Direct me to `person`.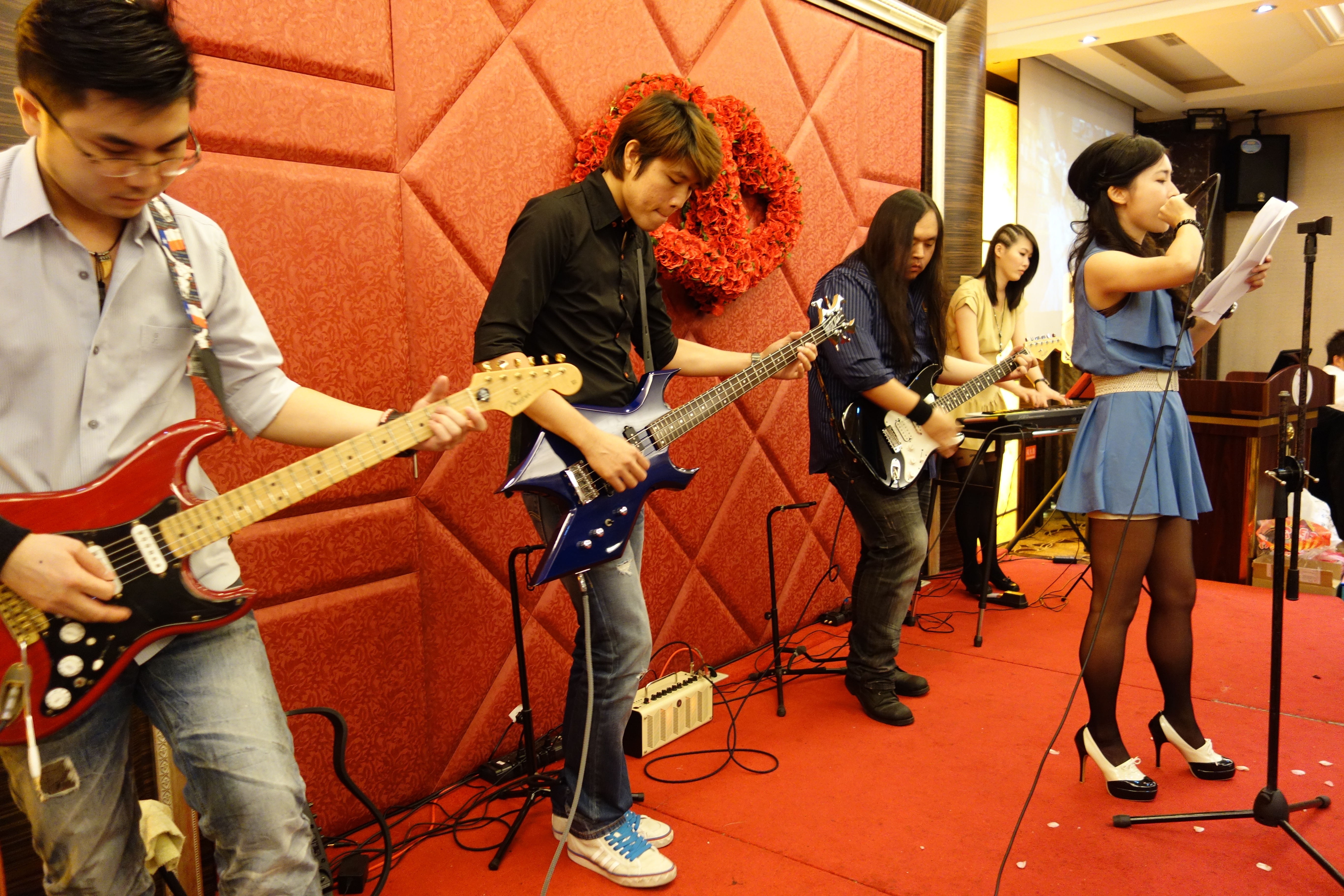
Direction: box=[261, 32, 313, 196].
